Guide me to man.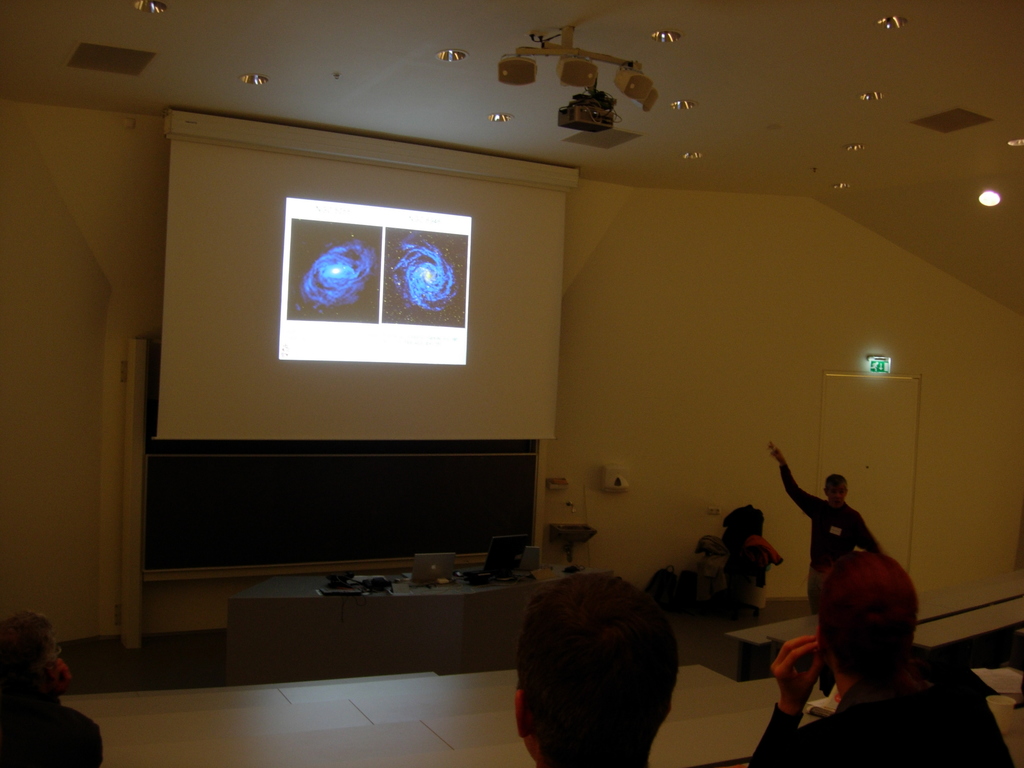
Guidance: (513, 574, 684, 767).
